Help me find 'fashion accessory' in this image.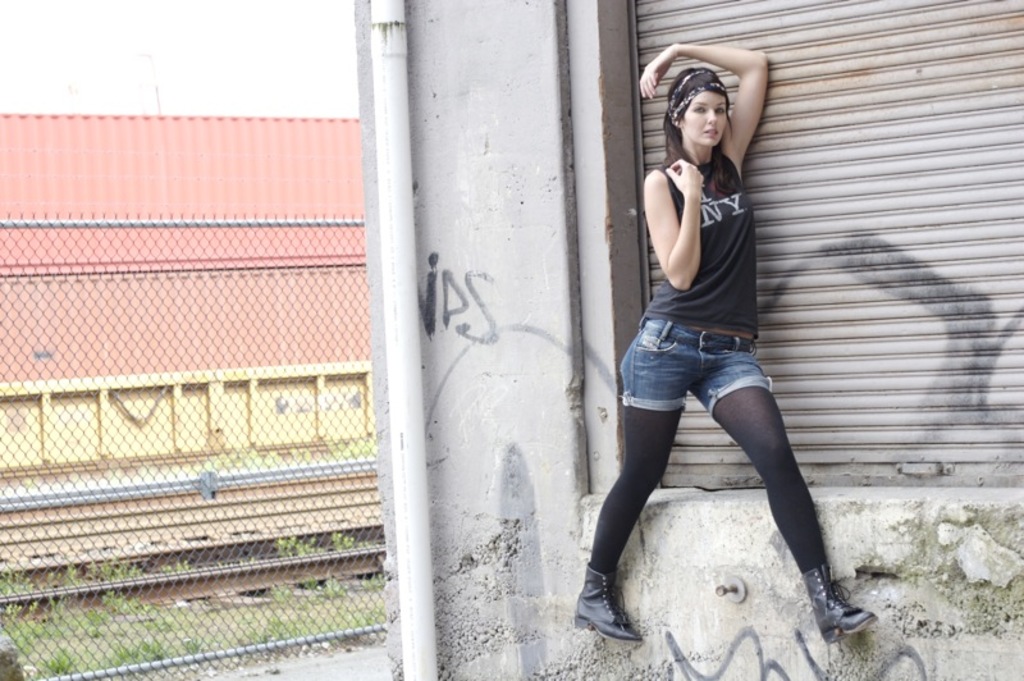
Found it: x1=575, y1=567, x2=640, y2=640.
